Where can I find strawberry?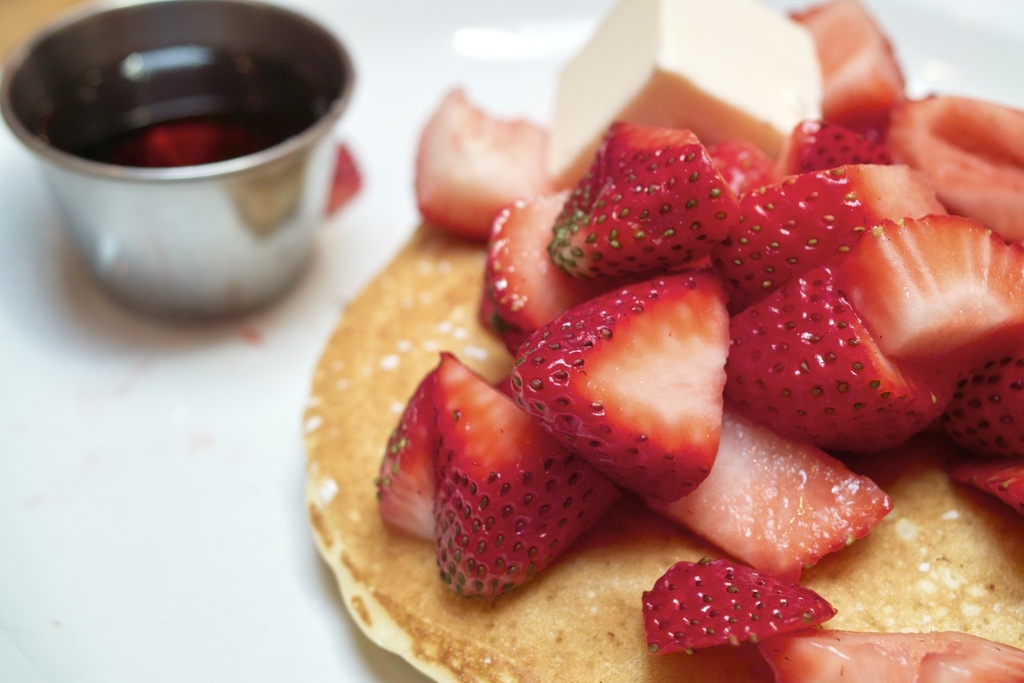
You can find it at x1=483, y1=189, x2=589, y2=342.
